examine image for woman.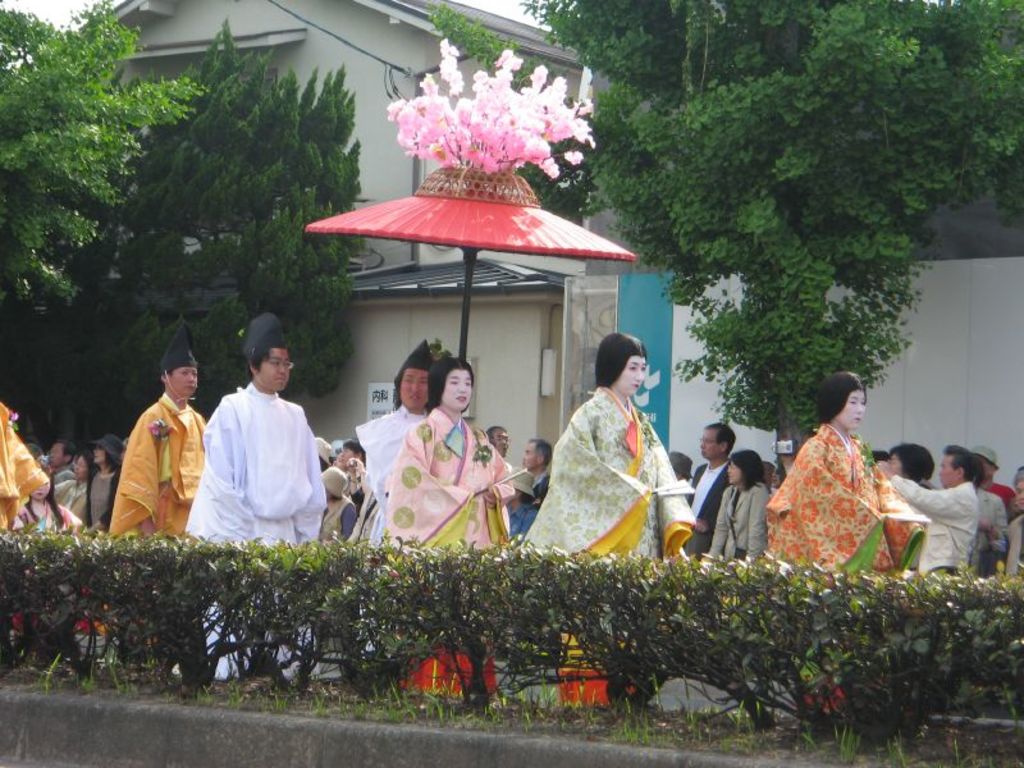
Examination result: [388, 358, 517, 700].
